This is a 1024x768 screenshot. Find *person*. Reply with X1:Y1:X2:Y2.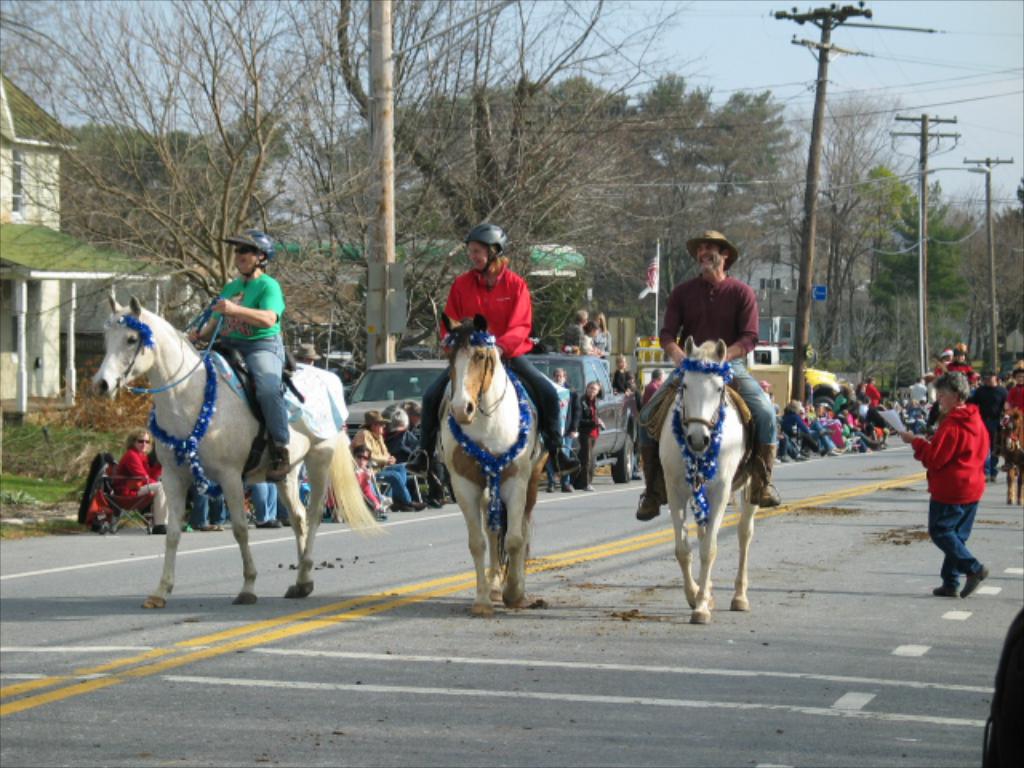
973:366:997:442.
